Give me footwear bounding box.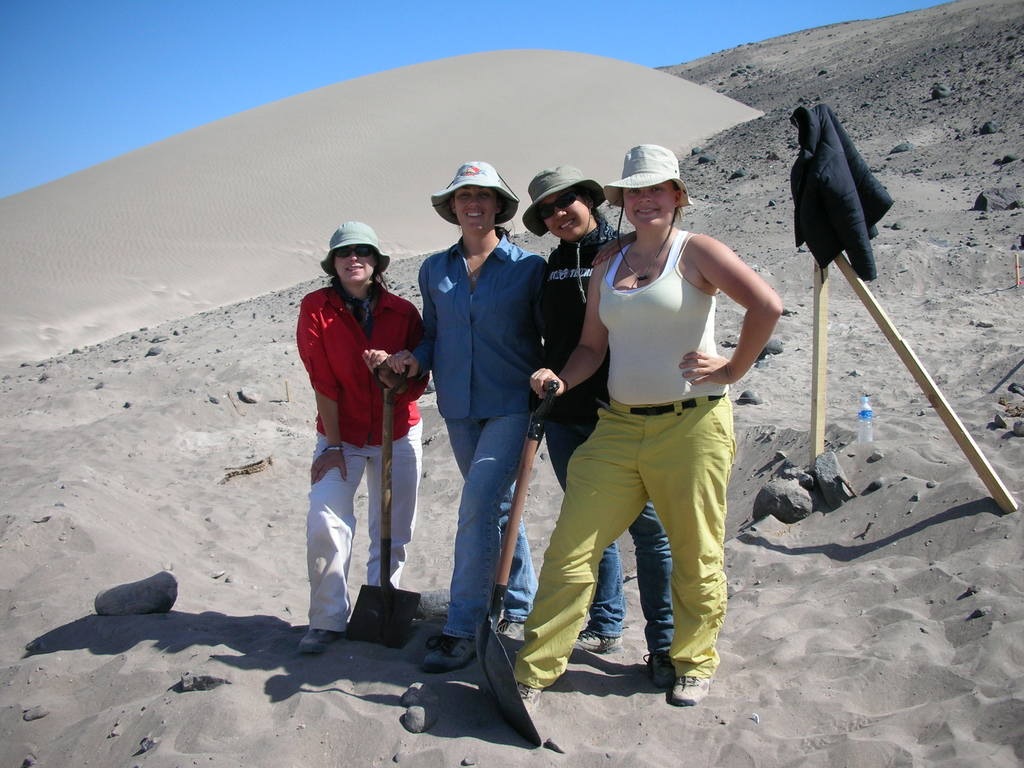
x1=669 y1=675 x2=717 y2=704.
